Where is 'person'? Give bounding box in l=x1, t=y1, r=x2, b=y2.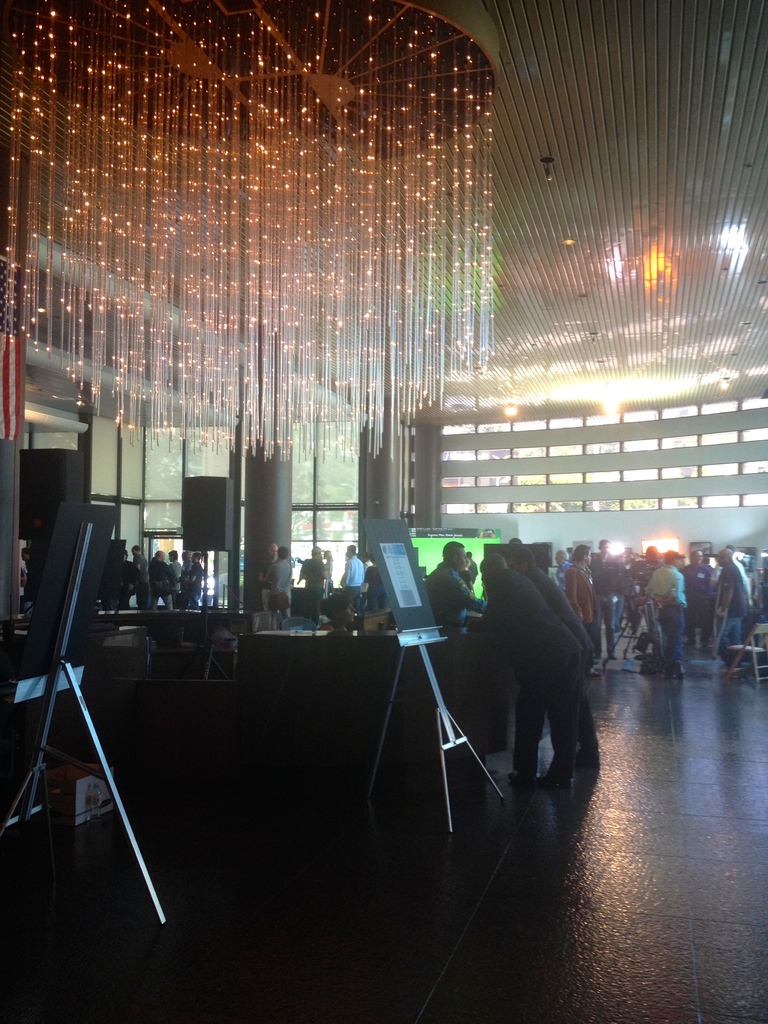
l=513, t=548, r=593, b=765.
